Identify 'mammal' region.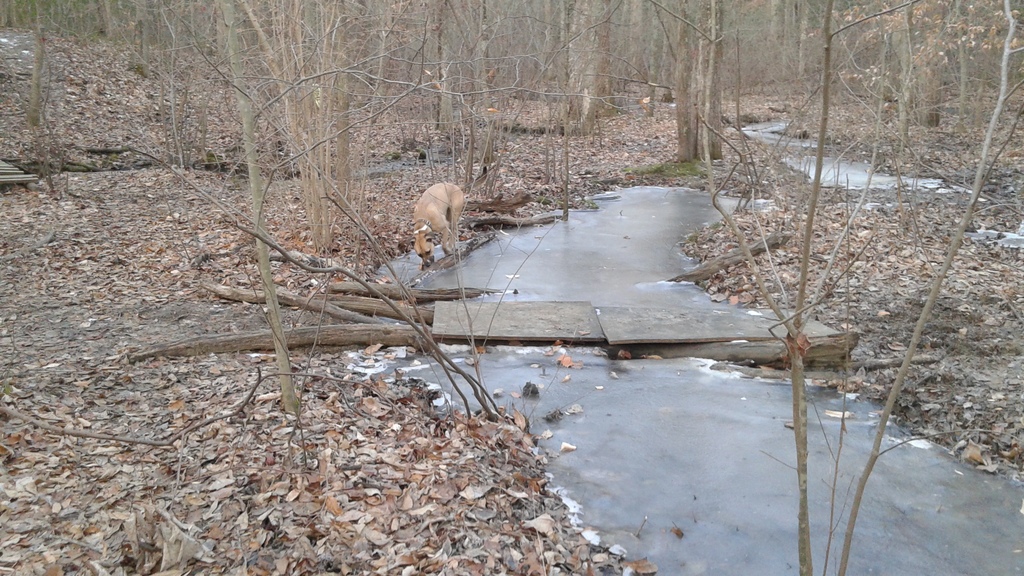
Region: 408,177,455,266.
